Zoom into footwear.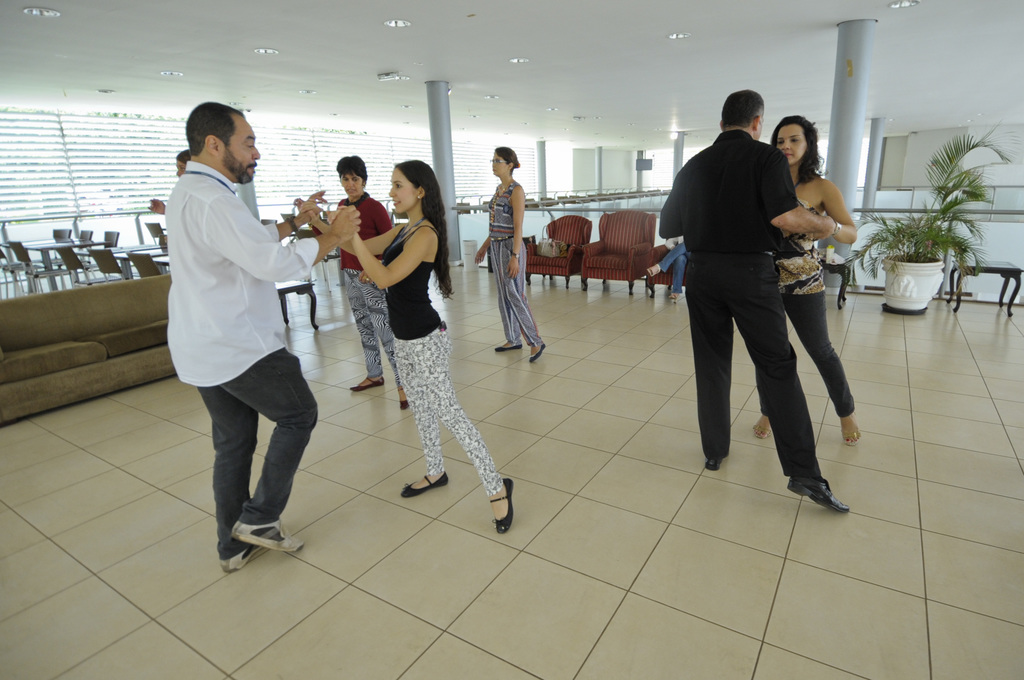
Zoom target: l=401, t=467, r=449, b=496.
